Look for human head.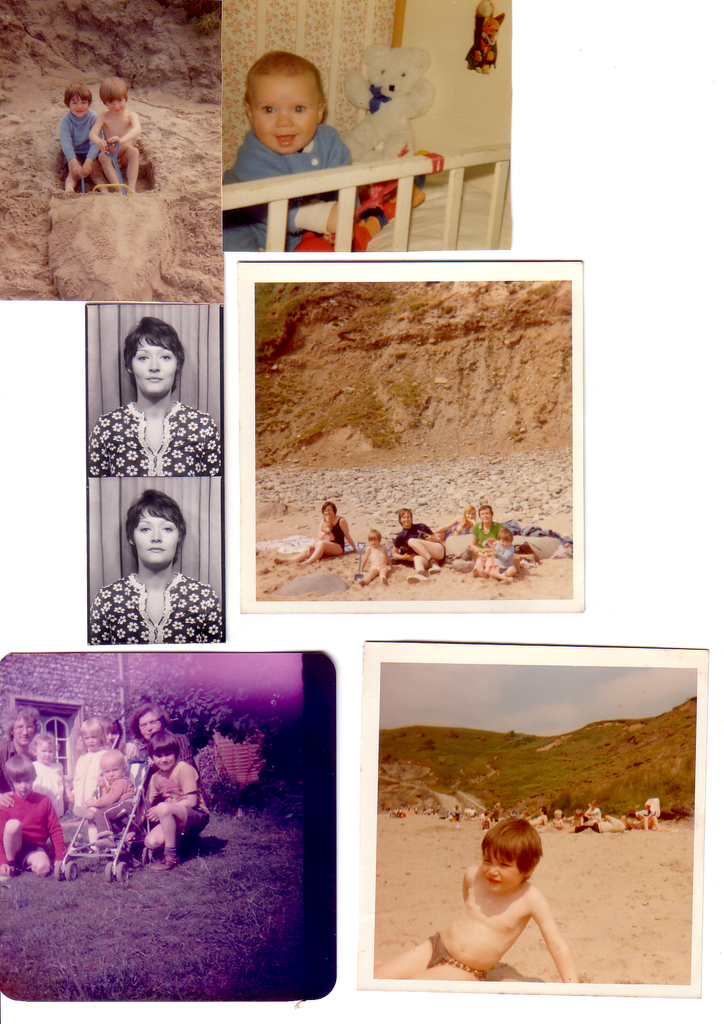
Found: x1=4, y1=752, x2=36, y2=796.
